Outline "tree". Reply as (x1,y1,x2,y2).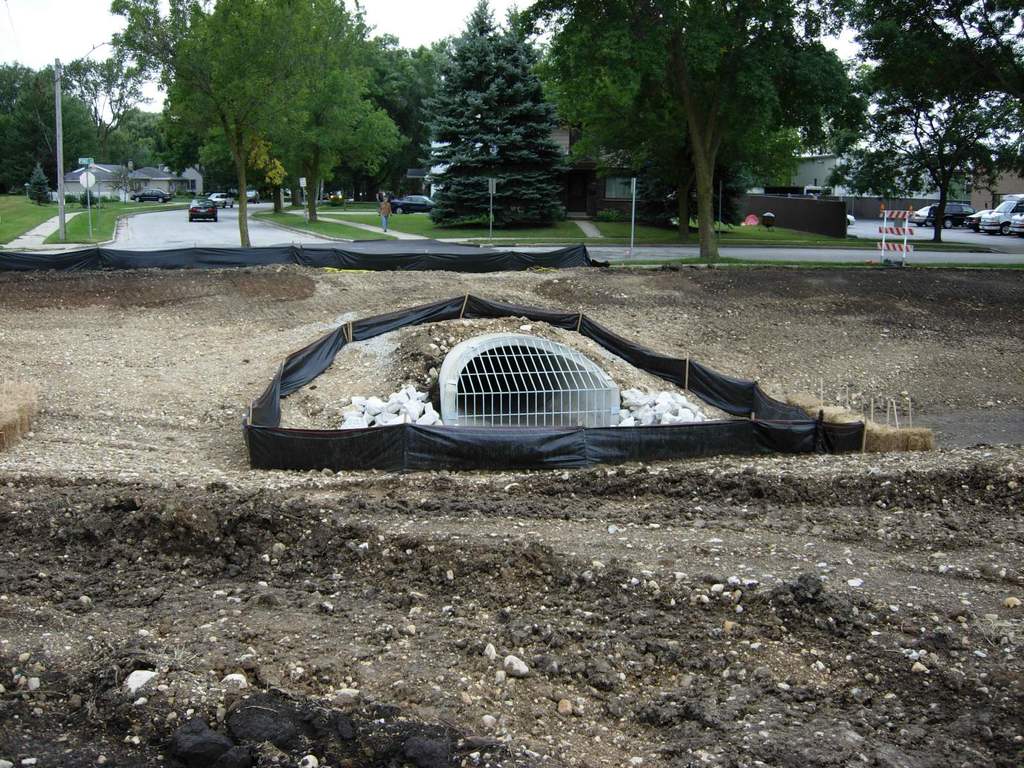
(117,109,178,171).
